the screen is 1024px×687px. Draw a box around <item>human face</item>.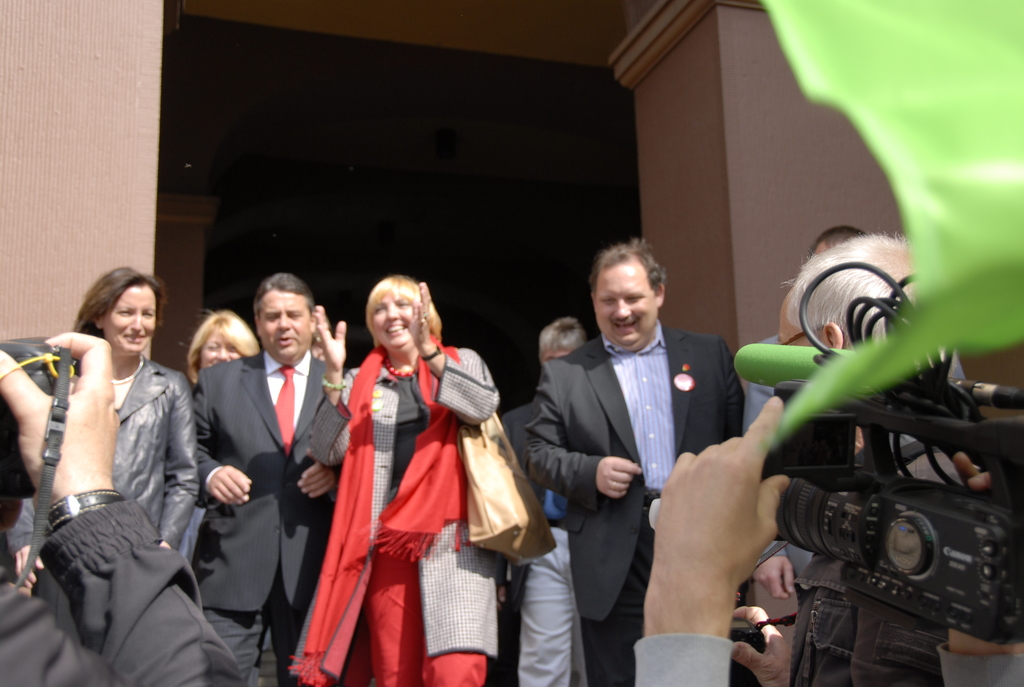
x1=200 y1=322 x2=241 y2=374.
